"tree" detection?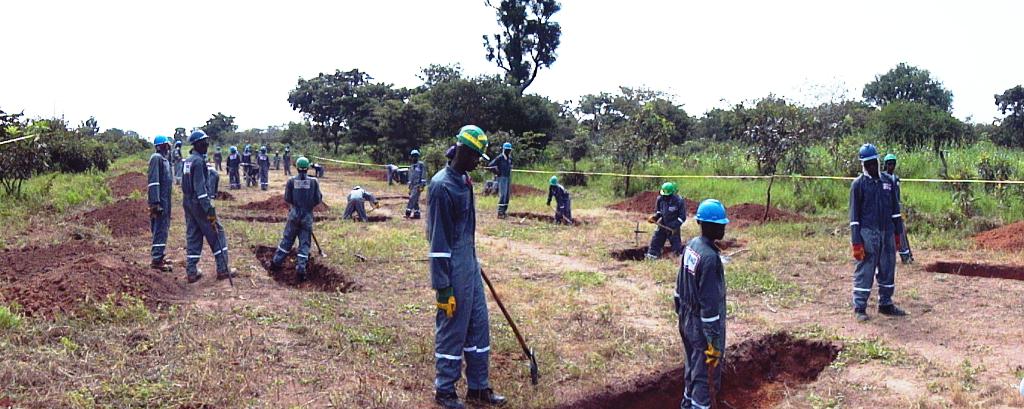
x1=291, y1=64, x2=388, y2=157
